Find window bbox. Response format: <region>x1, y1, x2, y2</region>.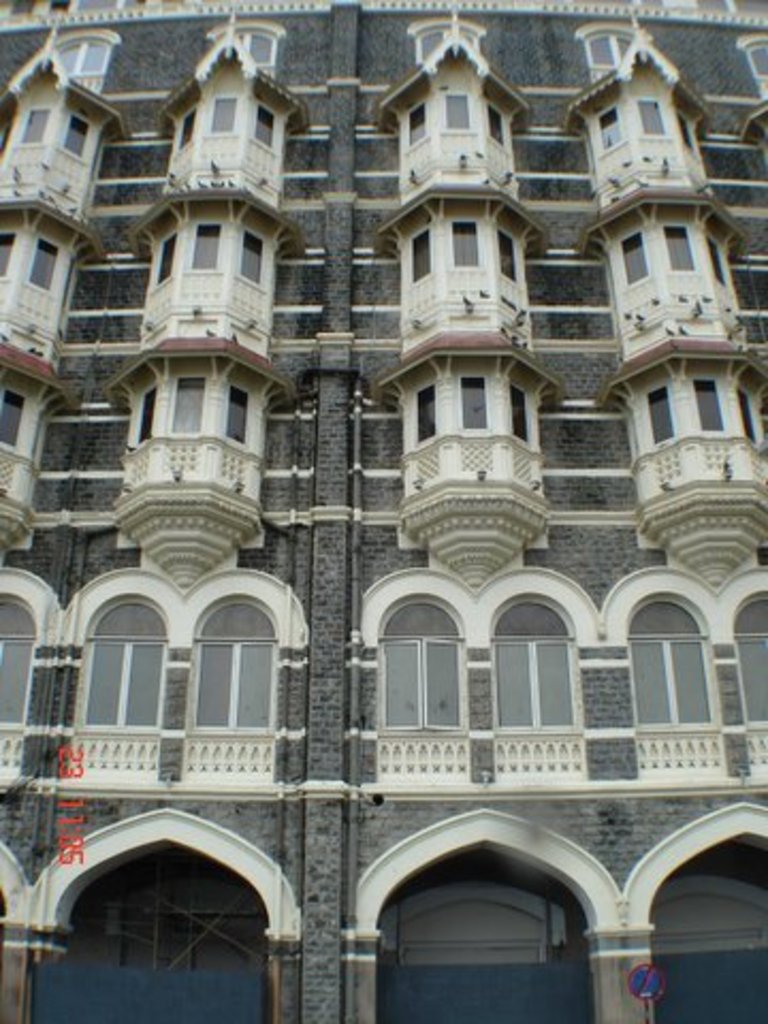
<region>75, 634, 169, 734</region>.
